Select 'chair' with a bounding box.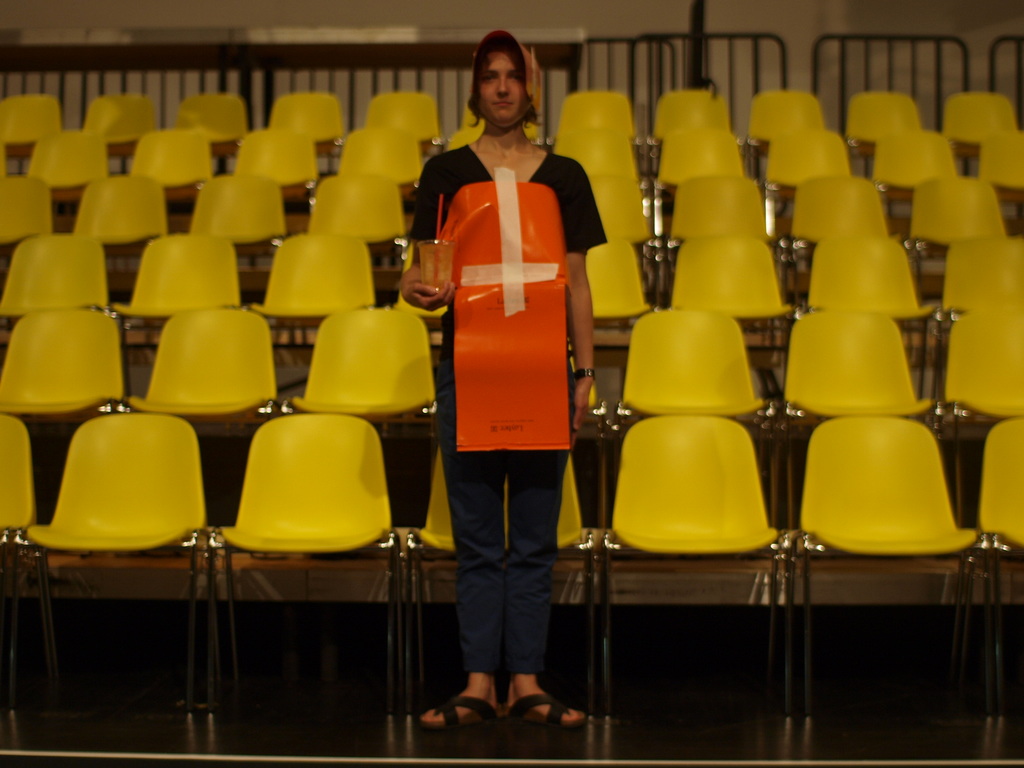
790:172:900:246.
